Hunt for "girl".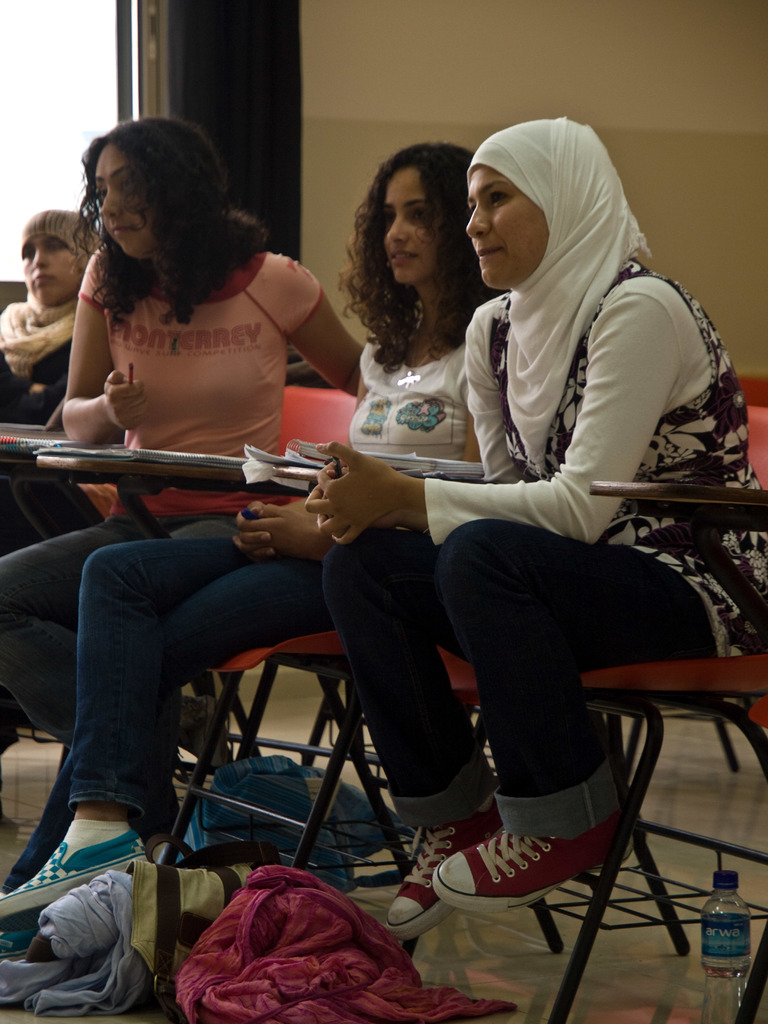
Hunted down at 0 104 380 900.
